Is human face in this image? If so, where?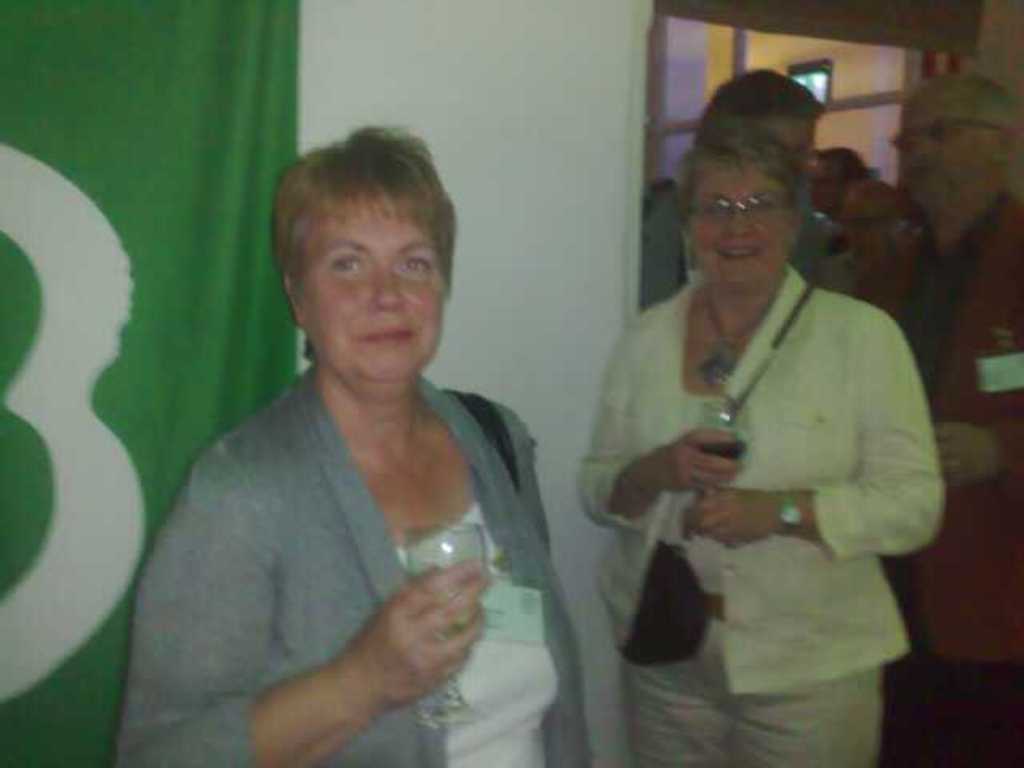
Yes, at Rect(693, 163, 795, 283).
